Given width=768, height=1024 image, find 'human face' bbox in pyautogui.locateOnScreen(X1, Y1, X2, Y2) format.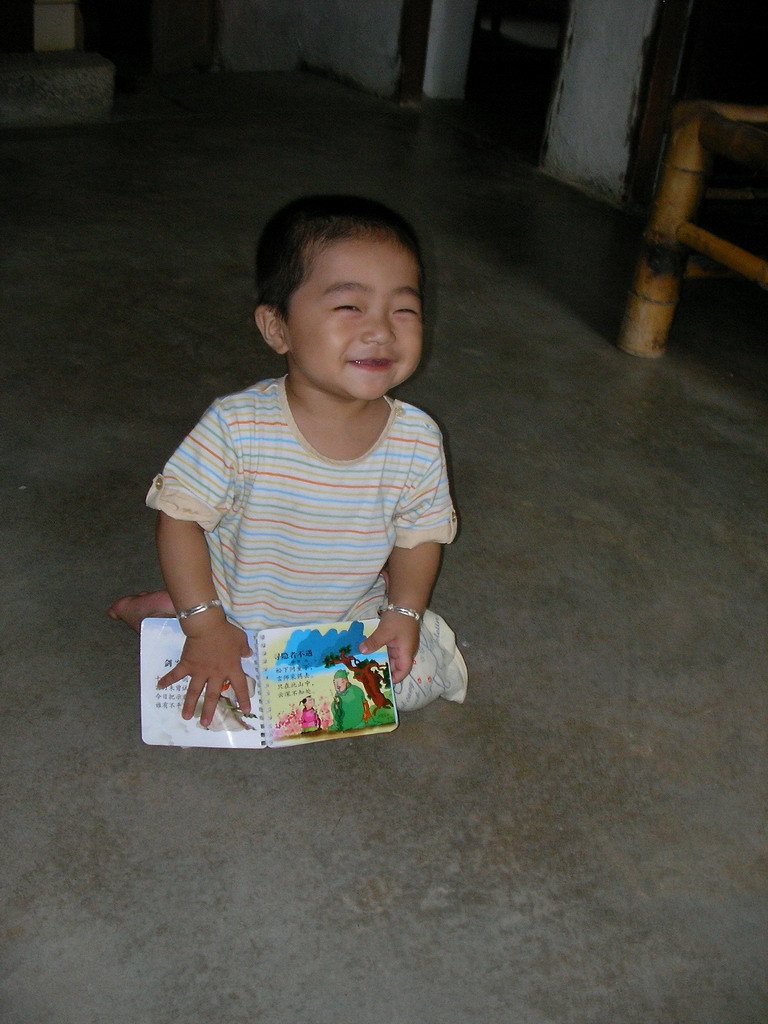
pyautogui.locateOnScreen(306, 695, 317, 709).
